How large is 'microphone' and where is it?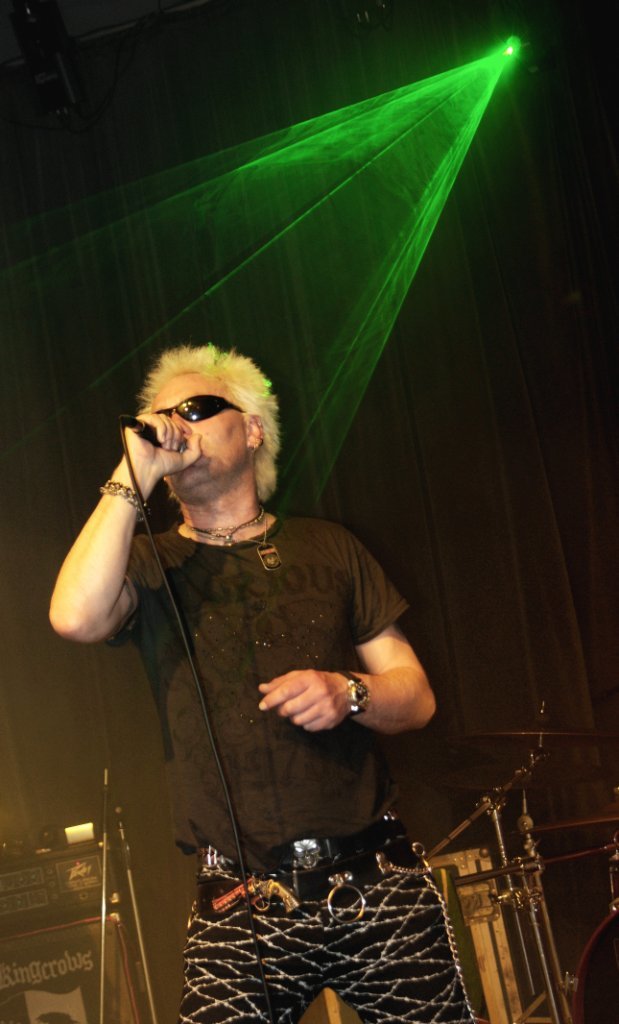
Bounding box: 133 419 184 452.
